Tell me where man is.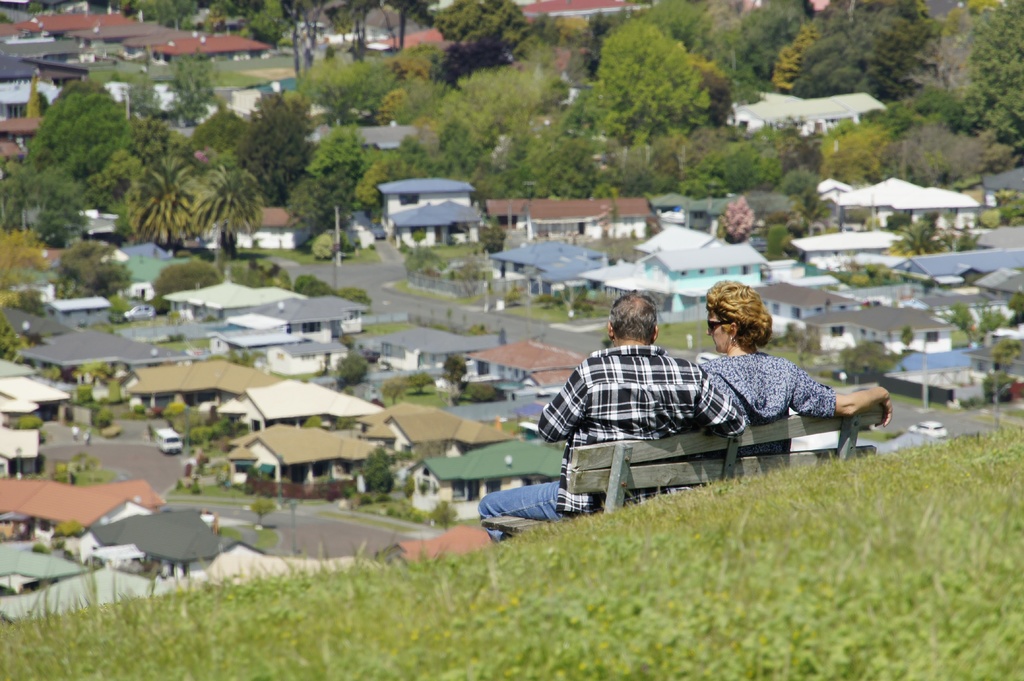
man is at <region>473, 285, 751, 556</region>.
